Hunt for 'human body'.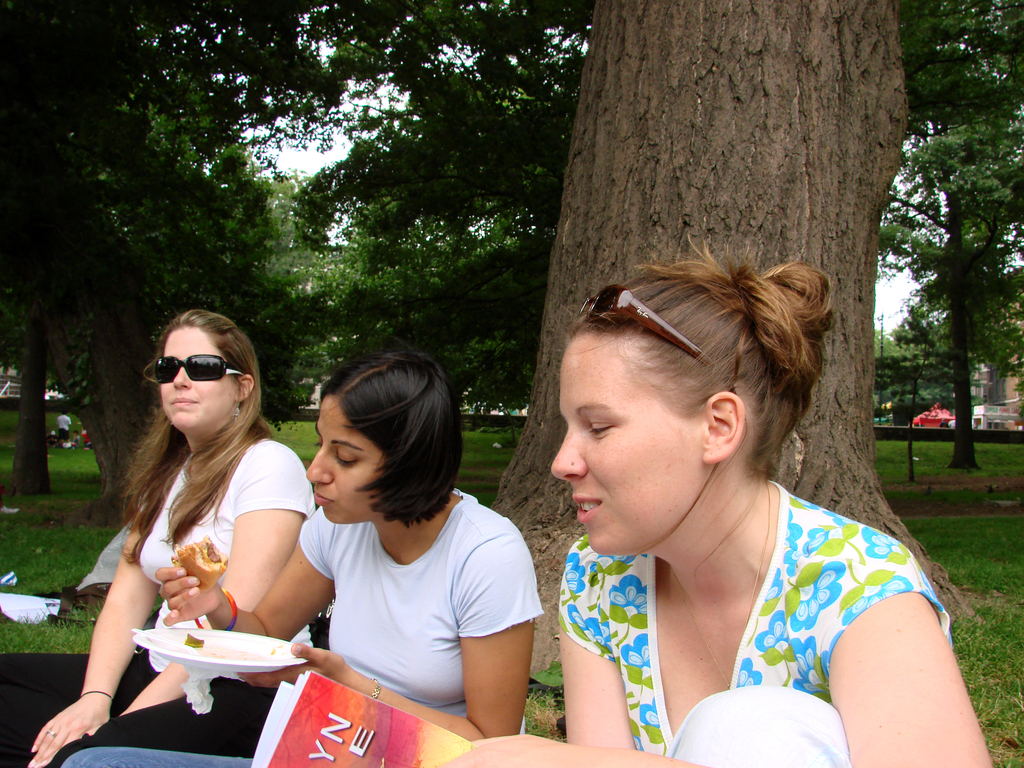
Hunted down at x1=500 y1=290 x2=968 y2=750.
